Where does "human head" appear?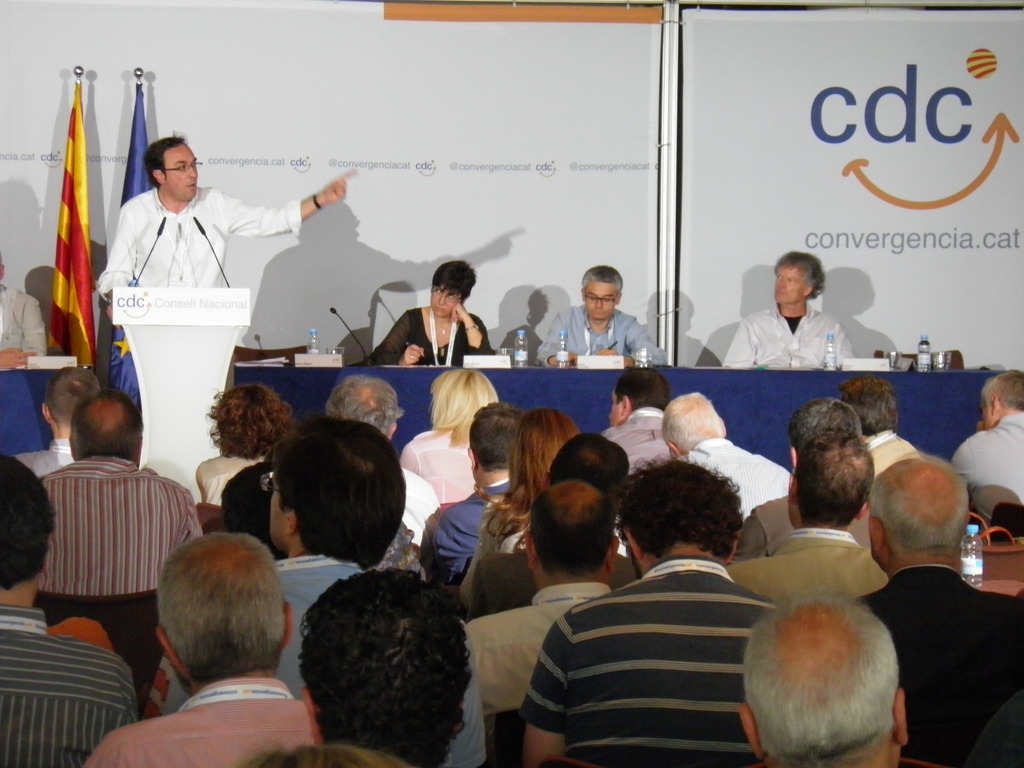
Appears at box=[870, 451, 970, 572].
